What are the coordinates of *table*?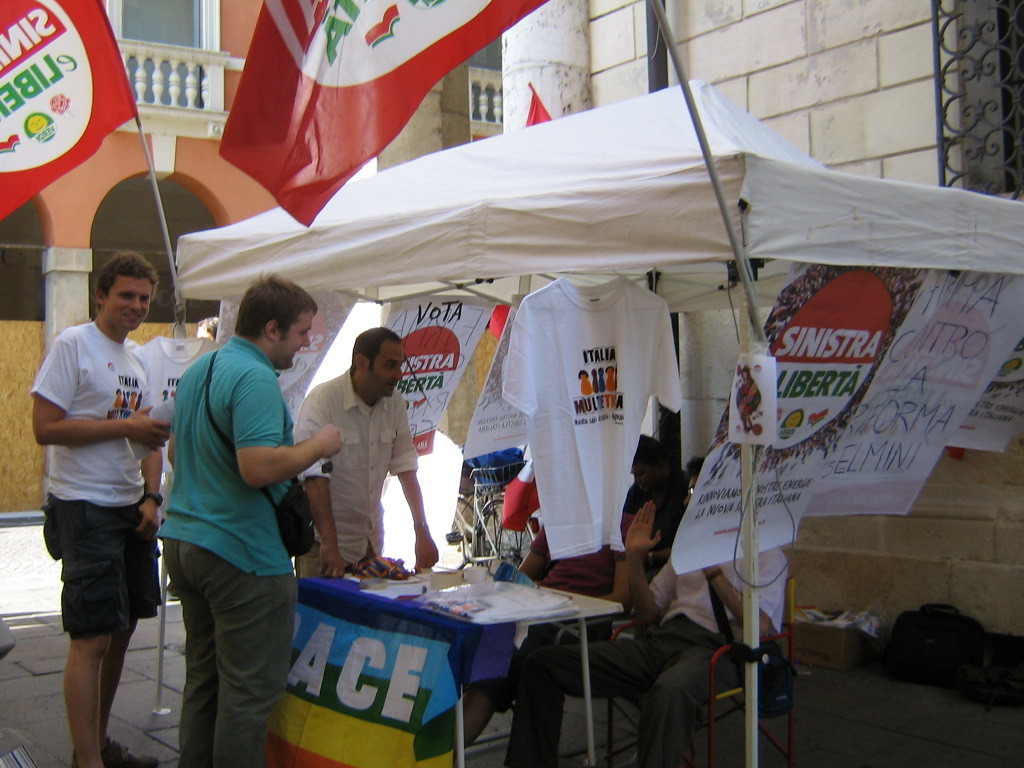
box=[275, 559, 672, 734].
